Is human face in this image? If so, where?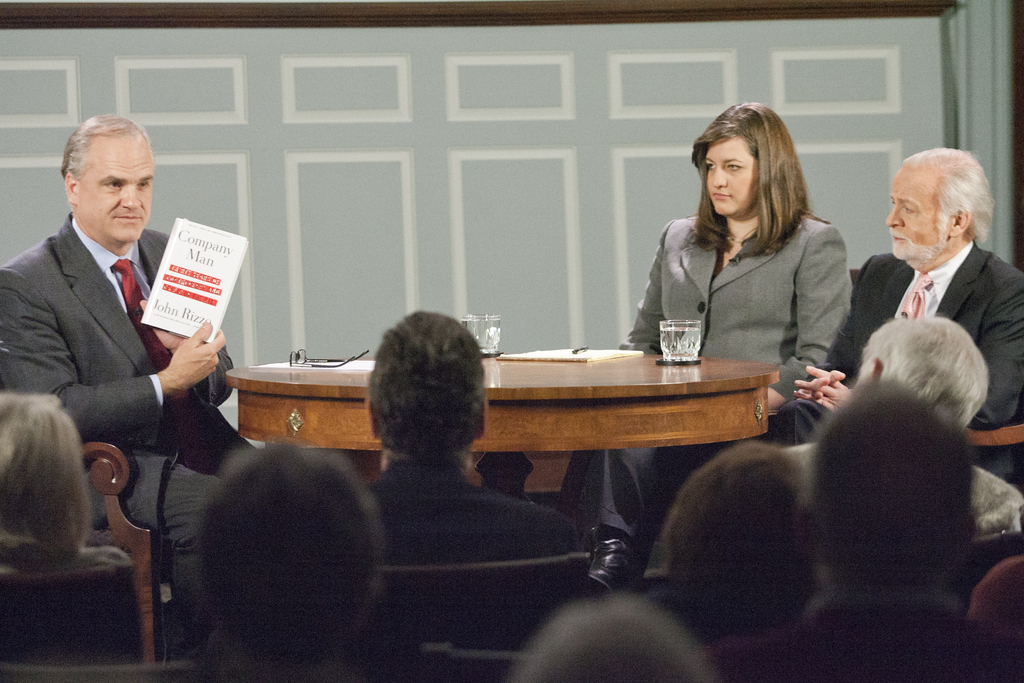
Yes, at 881/174/950/267.
